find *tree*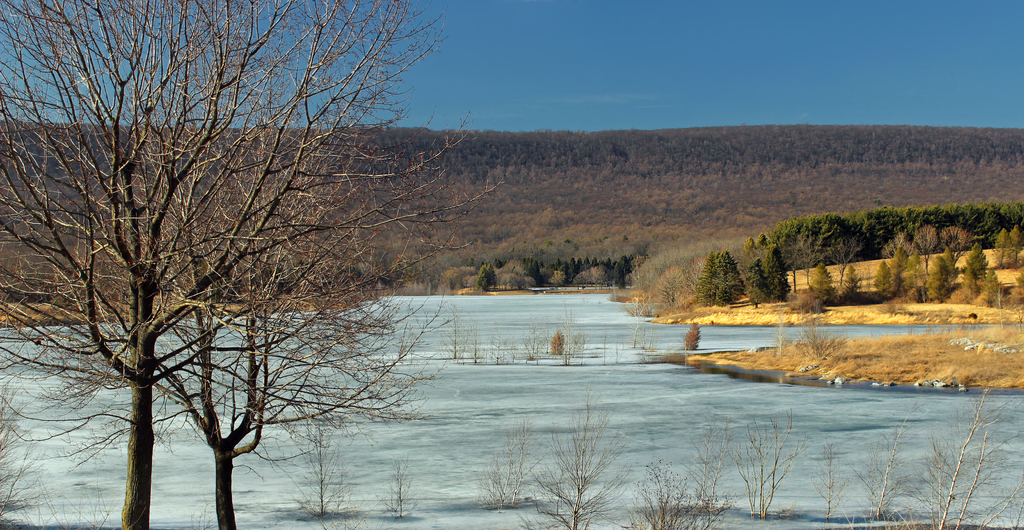
<bbox>829, 236, 865, 291</bbox>
